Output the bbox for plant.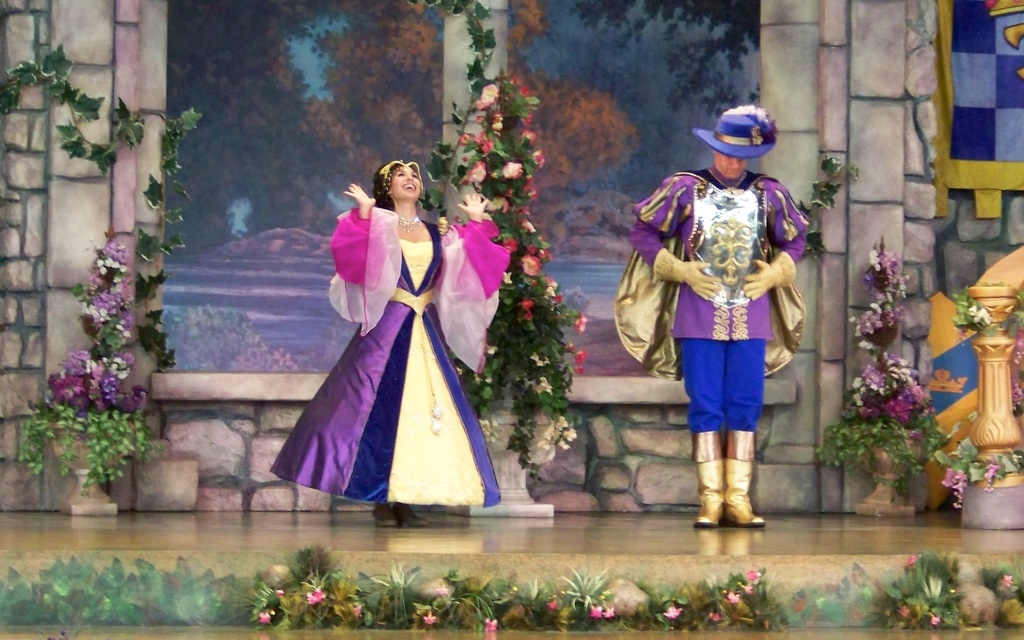
x1=957, y1=302, x2=1000, y2=332.
